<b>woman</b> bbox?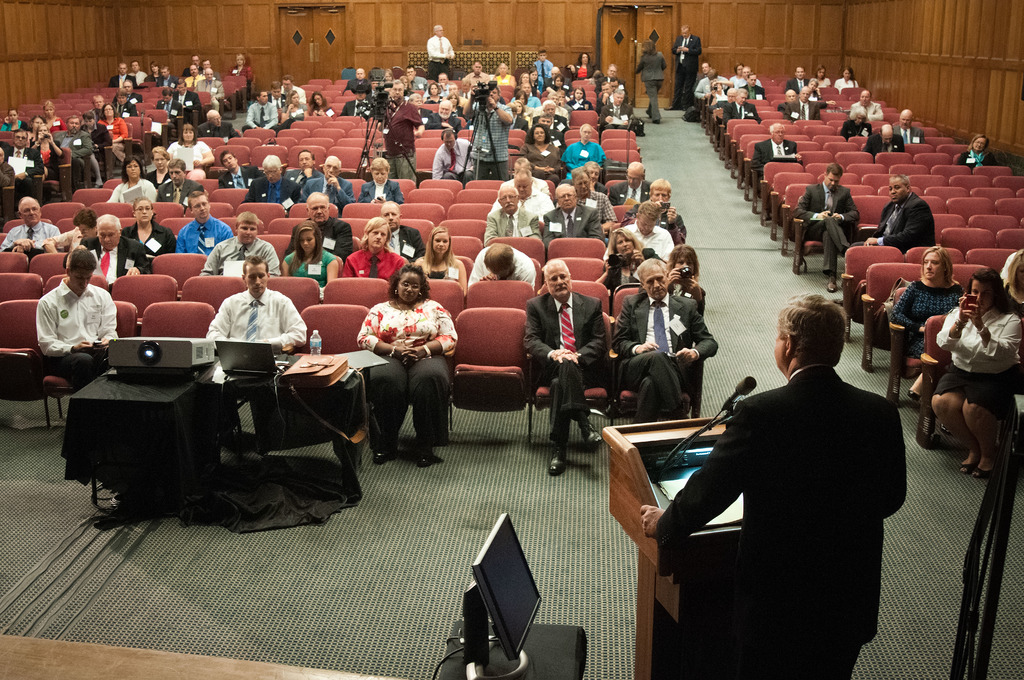
170:127:216:172
